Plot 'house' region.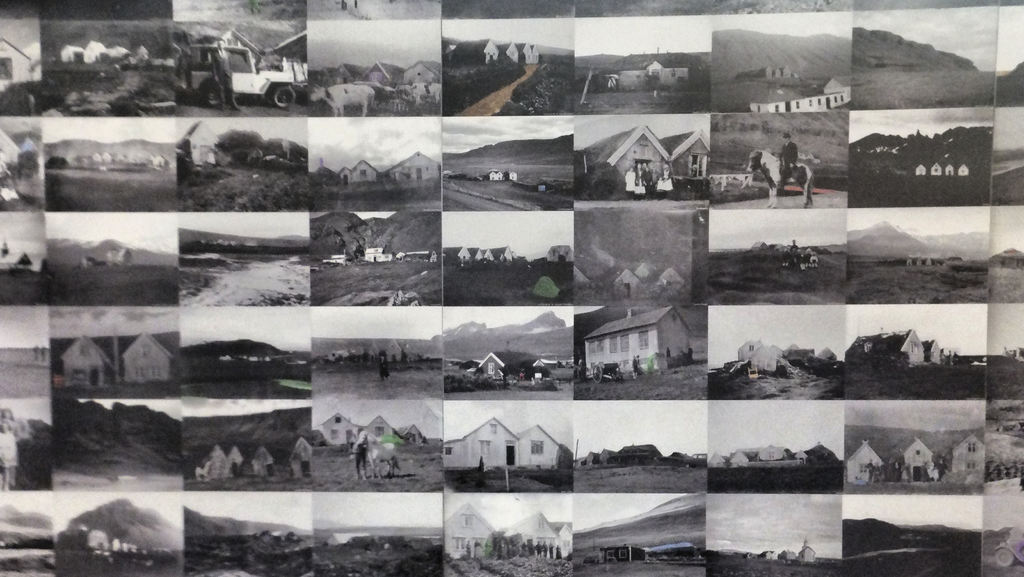
Plotted at [54,334,113,386].
